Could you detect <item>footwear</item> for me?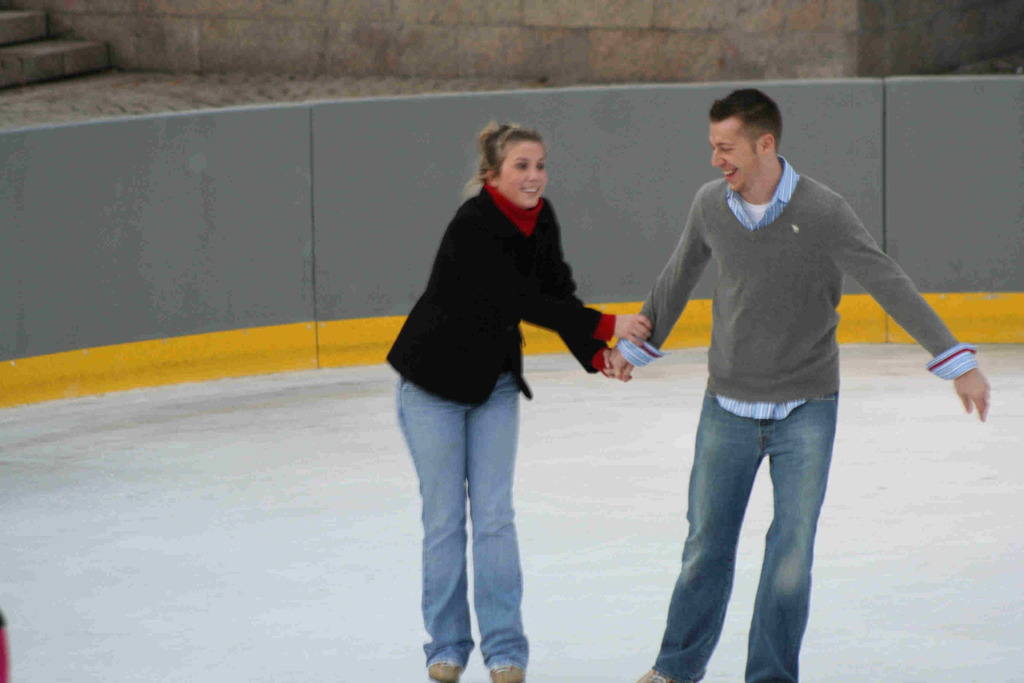
Detection result: bbox(635, 666, 680, 682).
